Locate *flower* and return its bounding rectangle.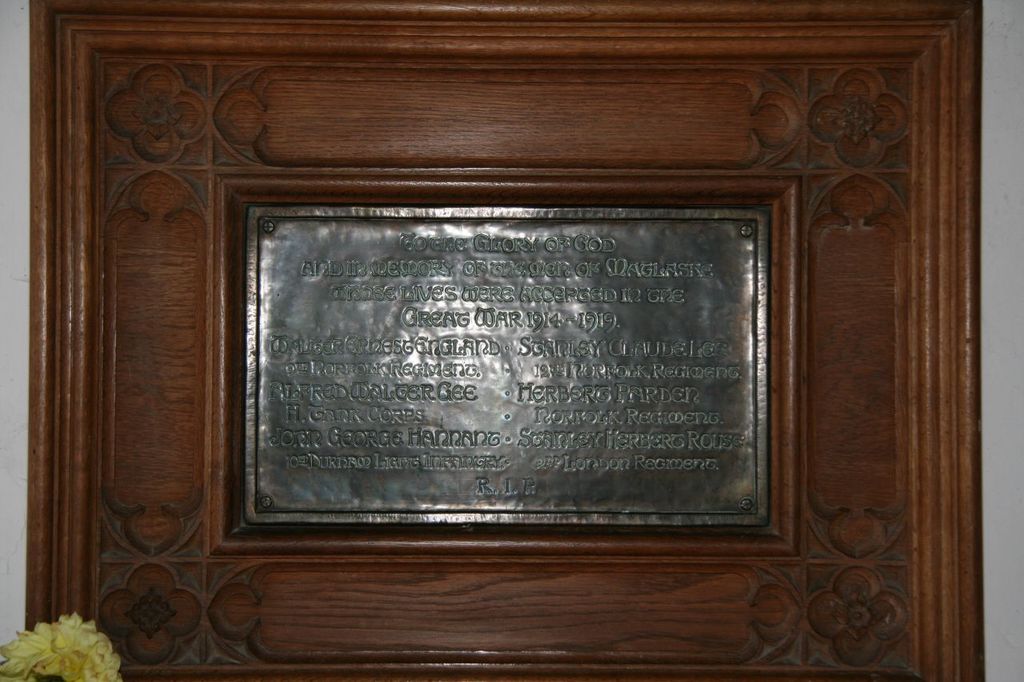
select_region(5, 609, 125, 681).
